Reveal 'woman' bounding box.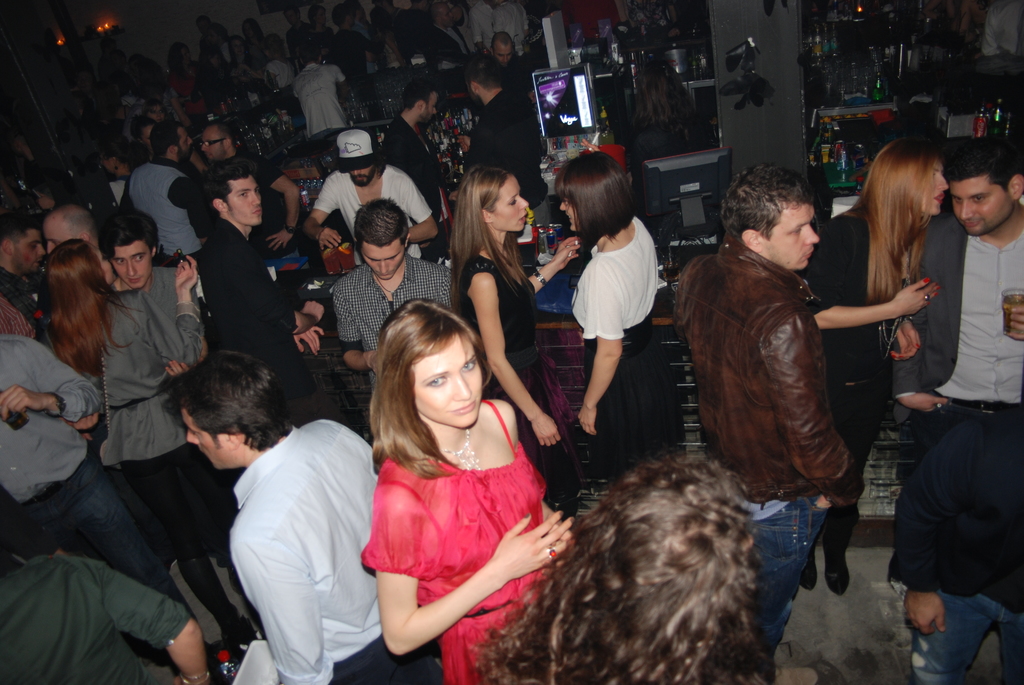
Revealed: {"left": 294, "top": 39, "right": 351, "bottom": 139}.
